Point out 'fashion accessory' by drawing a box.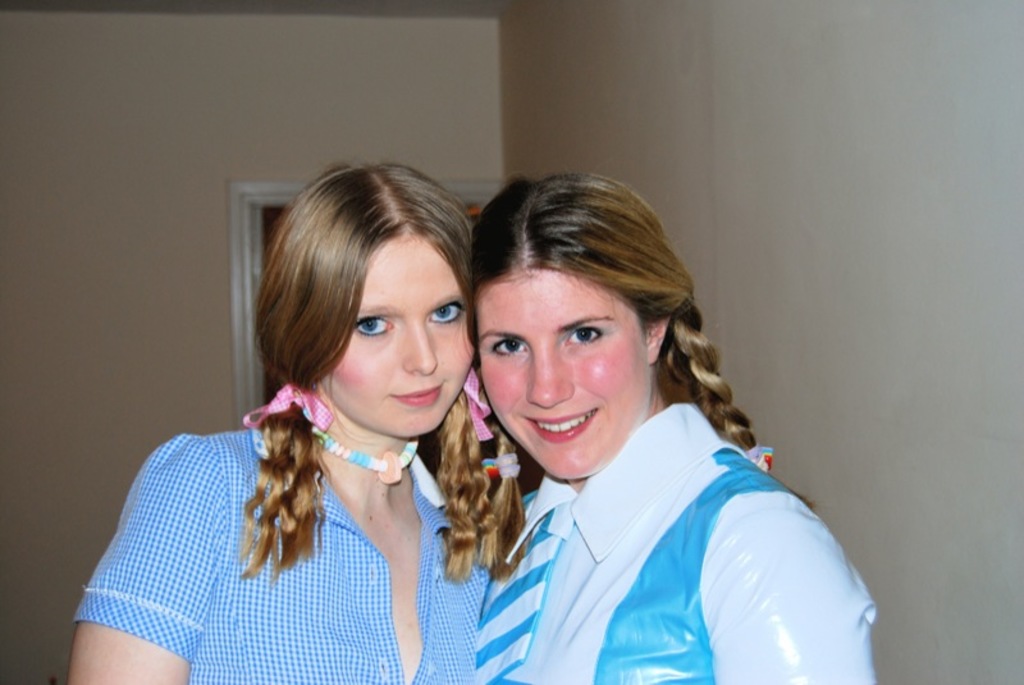
Rect(316, 426, 417, 484).
